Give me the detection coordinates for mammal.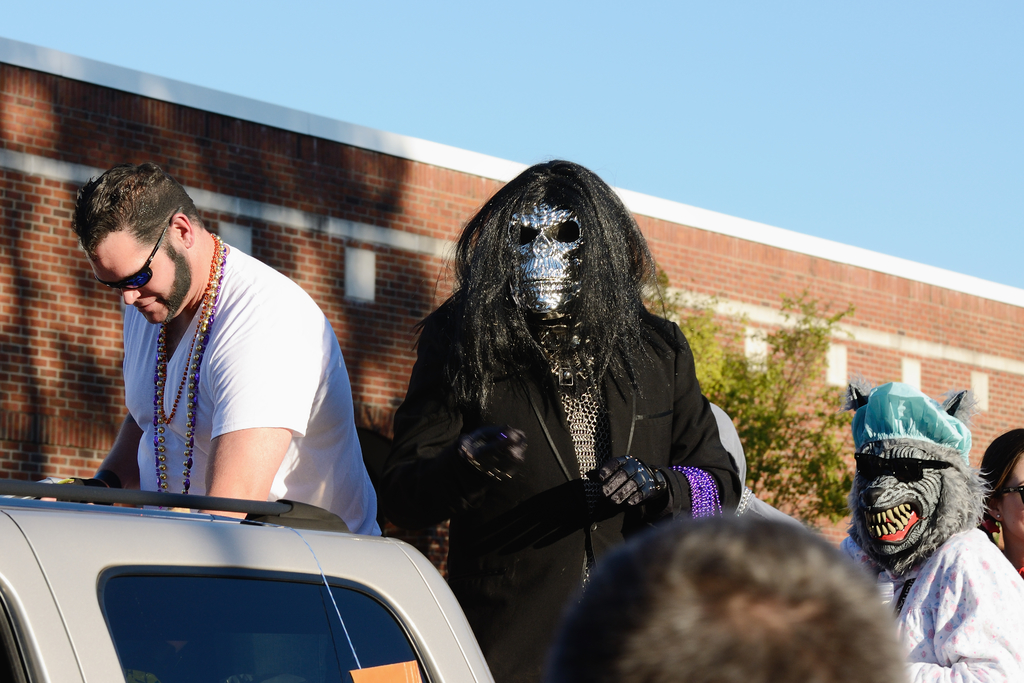
[left=27, top=168, right=376, bottom=537].
